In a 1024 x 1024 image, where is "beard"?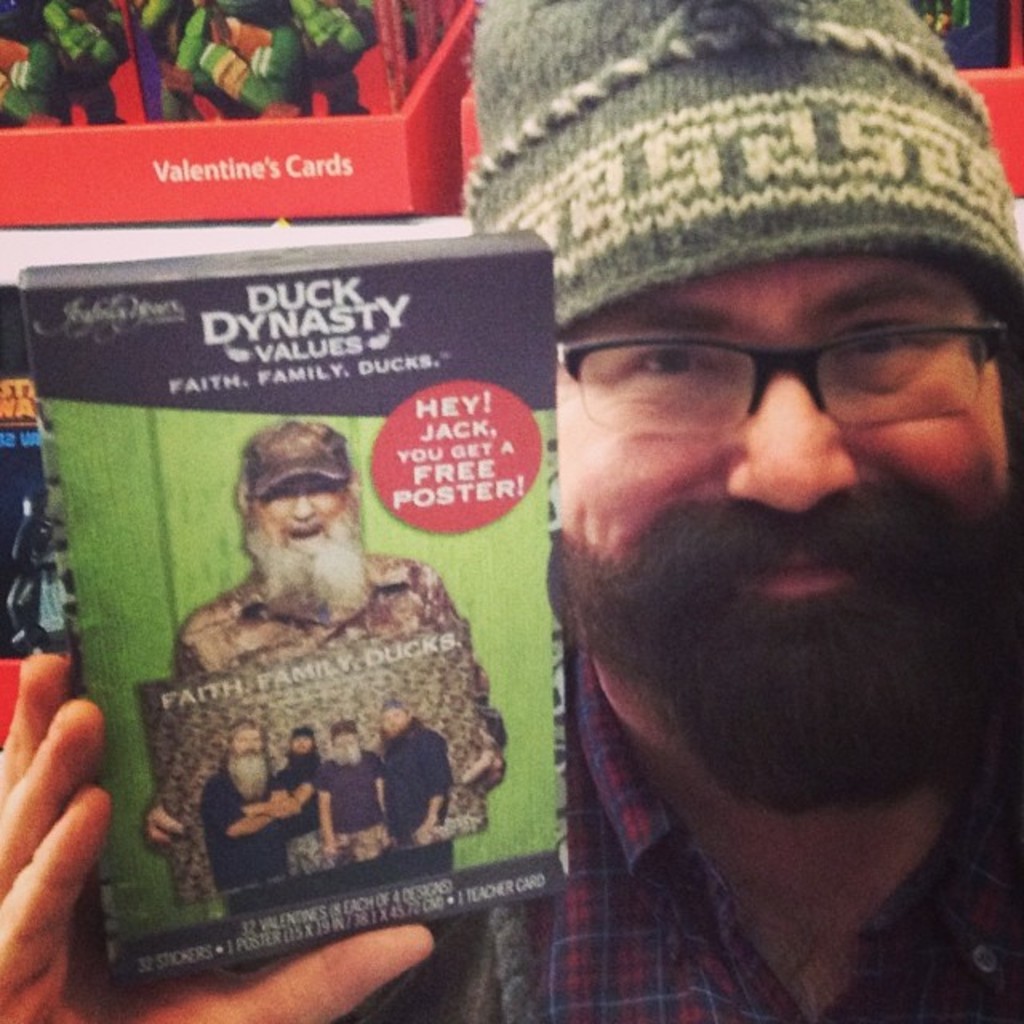
rect(224, 747, 272, 802).
